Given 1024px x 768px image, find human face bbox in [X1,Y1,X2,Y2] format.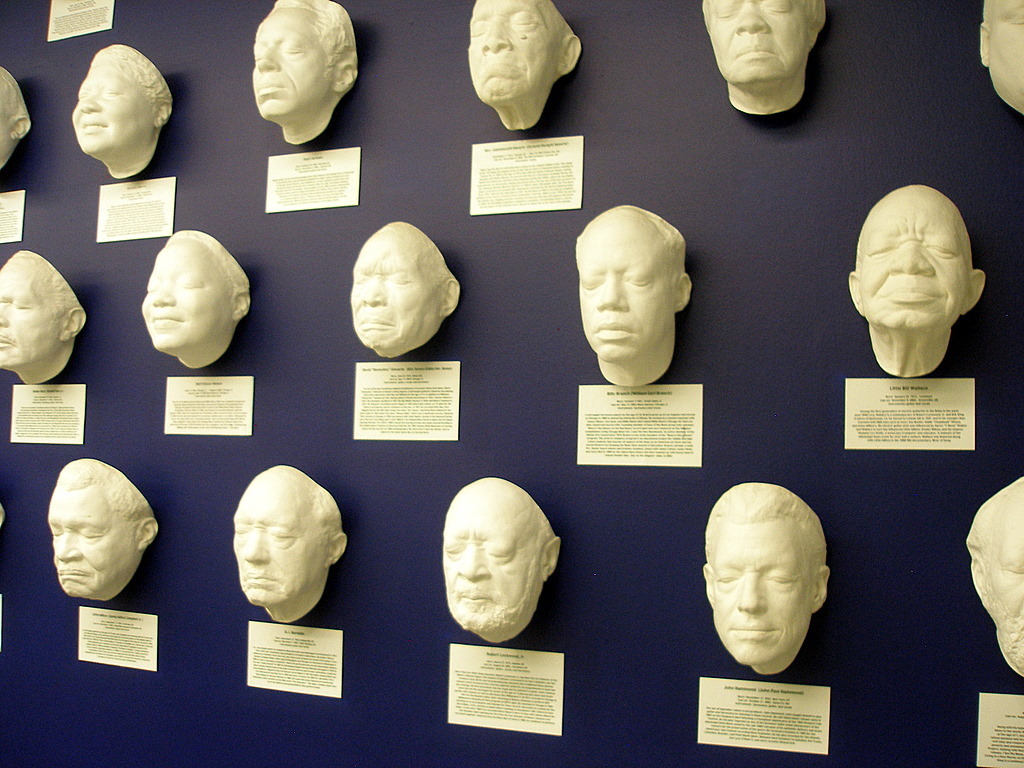
[575,214,672,357].
